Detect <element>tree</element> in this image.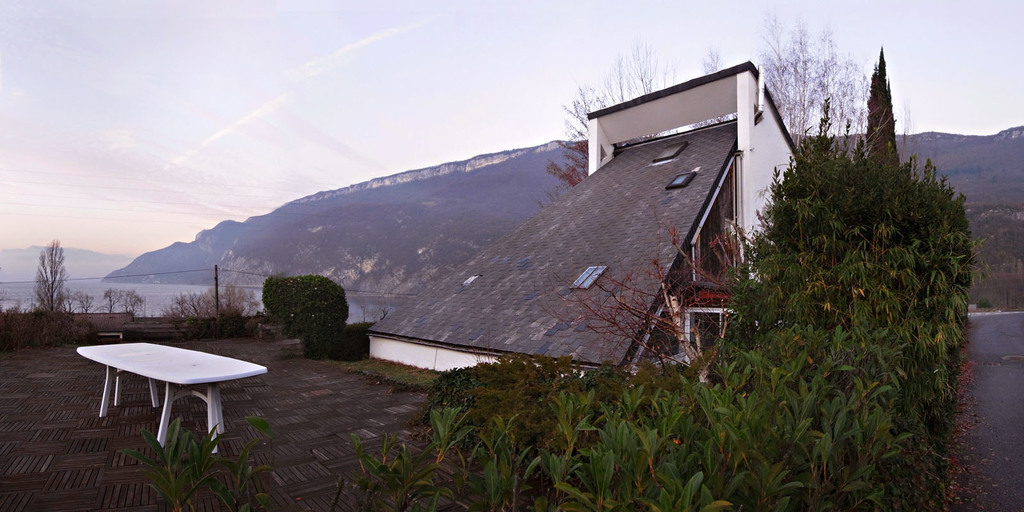
Detection: Rect(163, 280, 260, 339).
